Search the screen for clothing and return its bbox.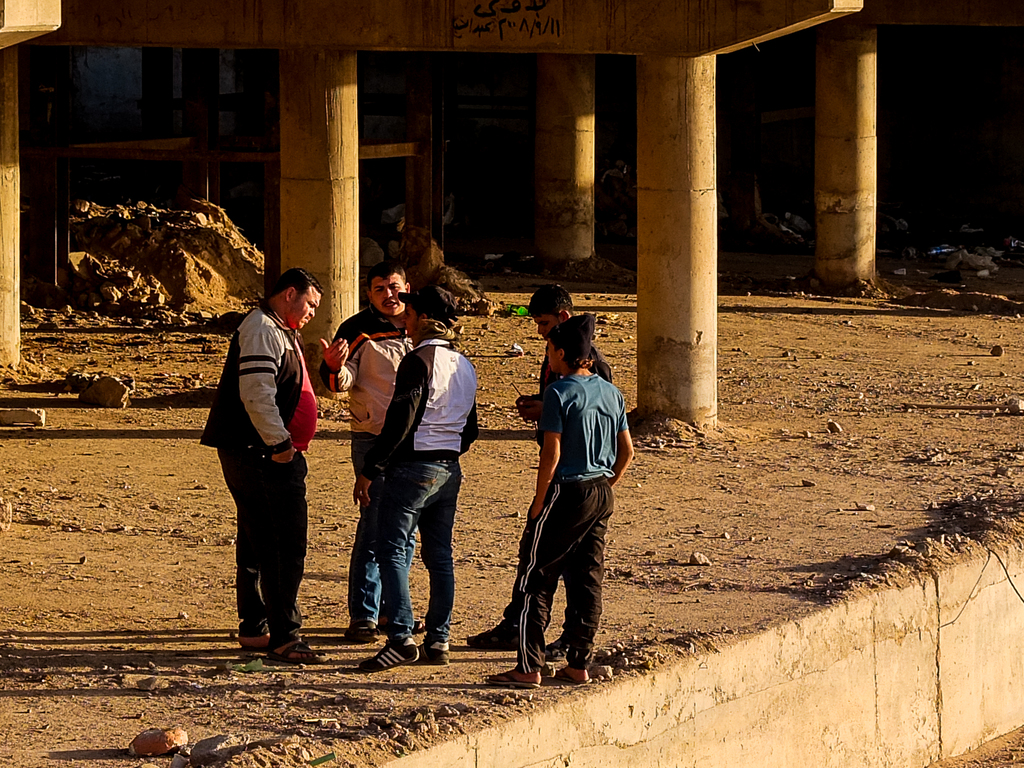
Found: <box>497,345,620,610</box>.
